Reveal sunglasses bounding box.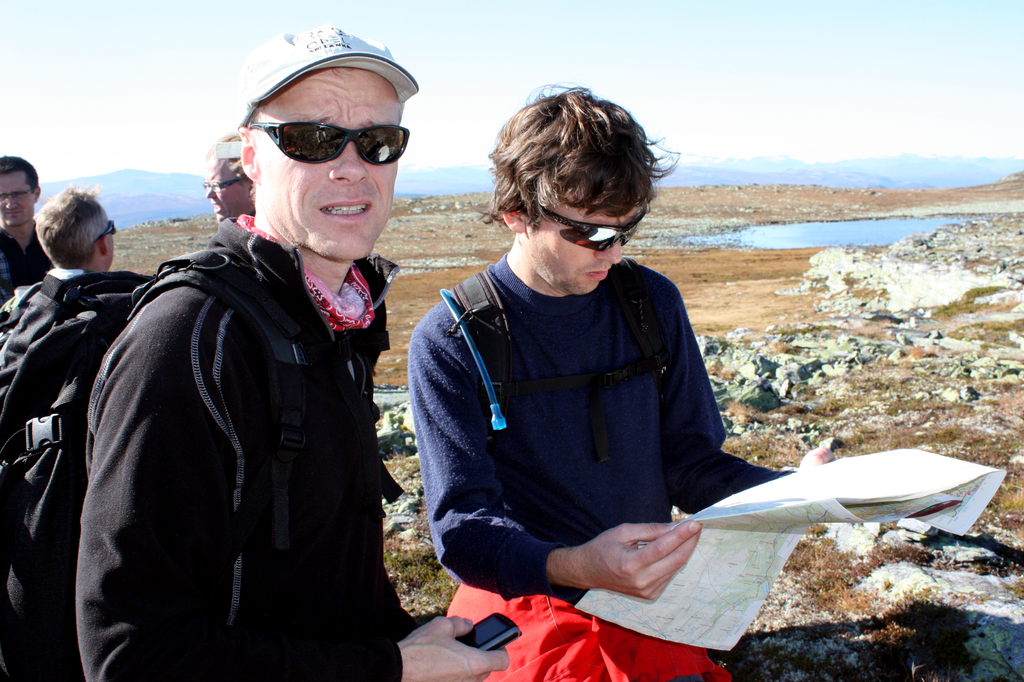
Revealed: bbox=(536, 204, 646, 256).
